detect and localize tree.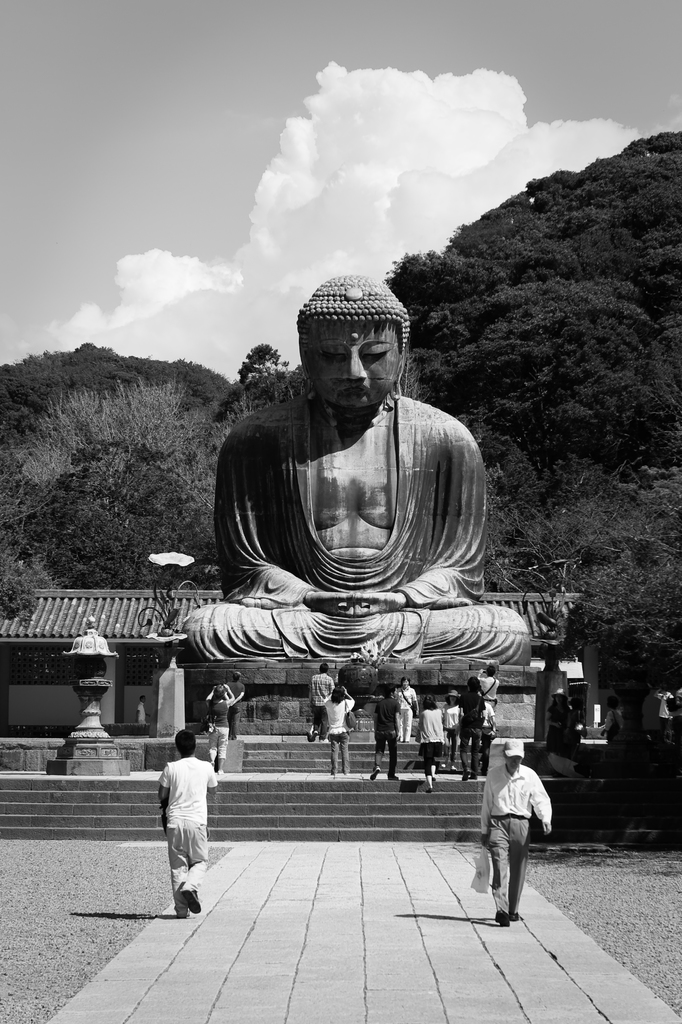
Localized at BBox(466, 287, 624, 454).
